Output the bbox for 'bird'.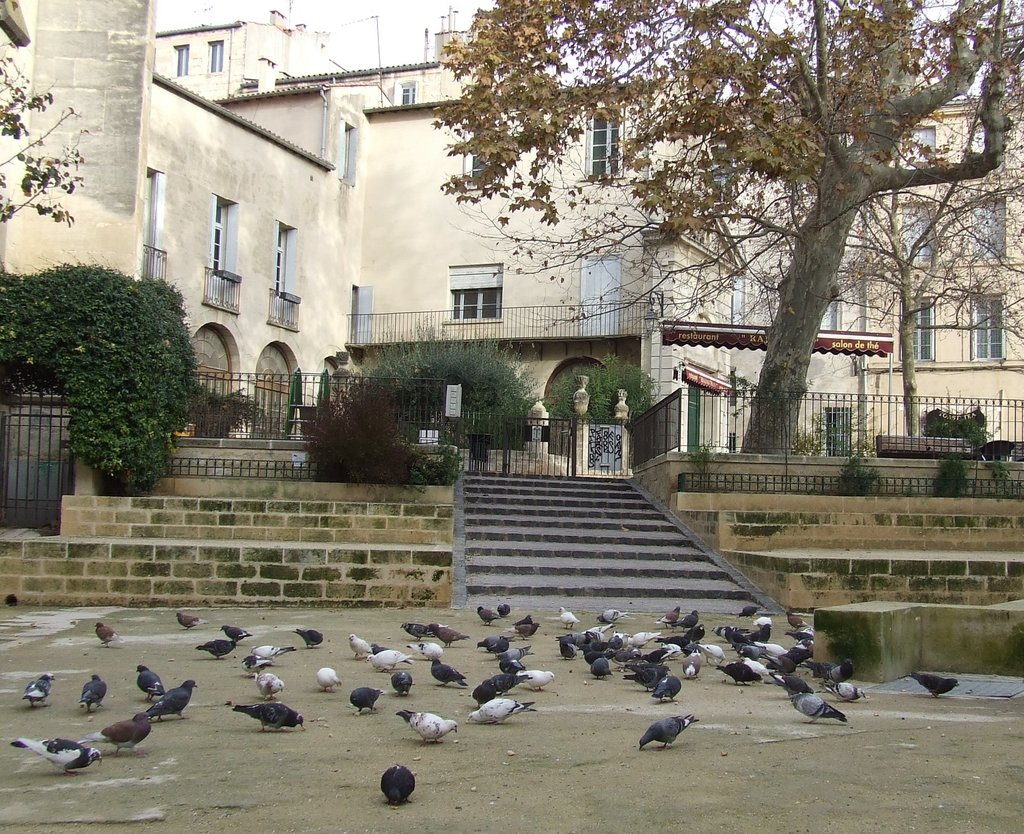
[left=511, top=611, right=534, bottom=629].
